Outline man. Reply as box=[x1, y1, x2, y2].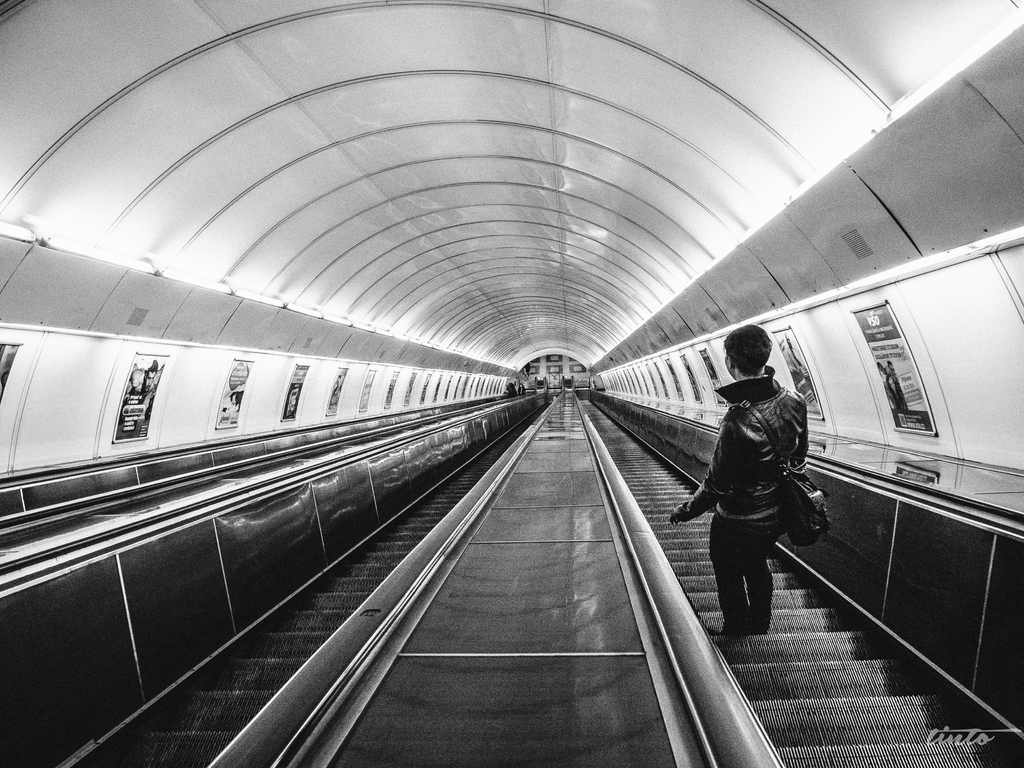
box=[661, 323, 808, 631].
